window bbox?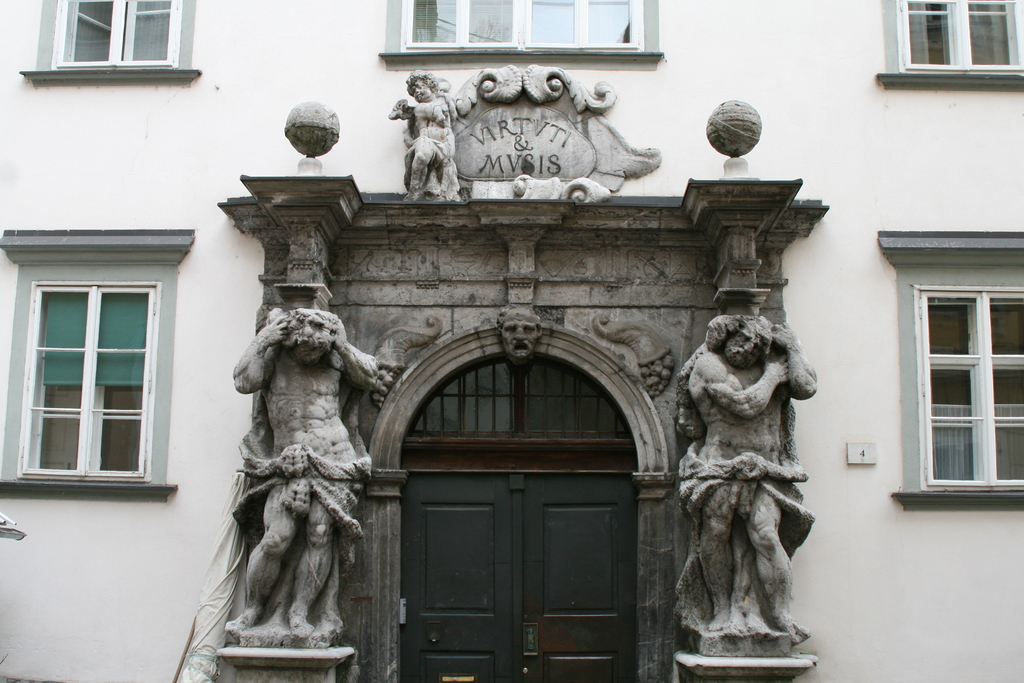
box(30, 242, 170, 500)
